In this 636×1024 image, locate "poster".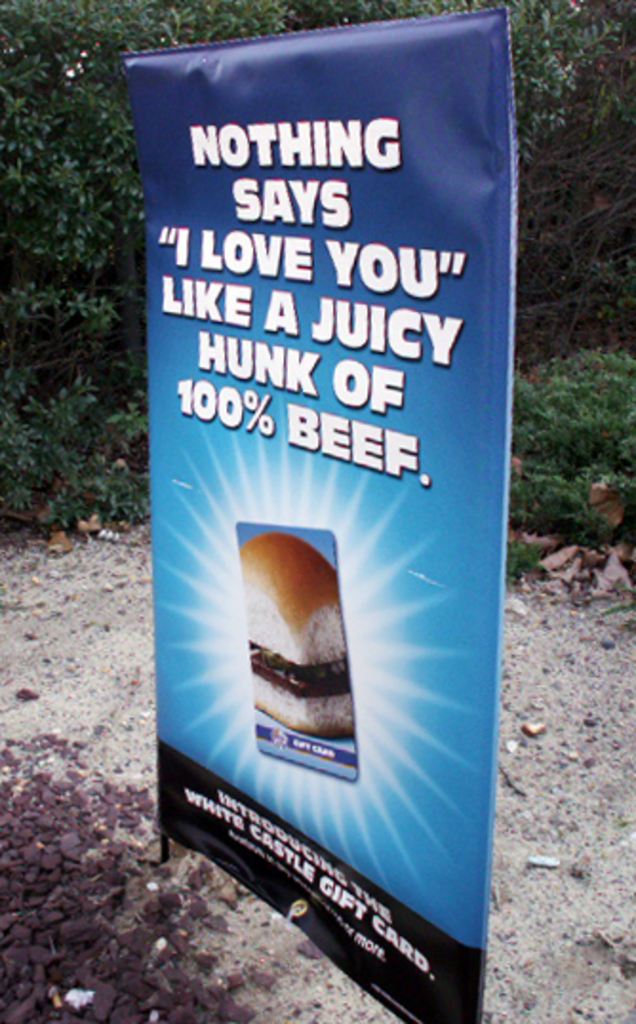
Bounding box: locate(122, 19, 516, 1022).
